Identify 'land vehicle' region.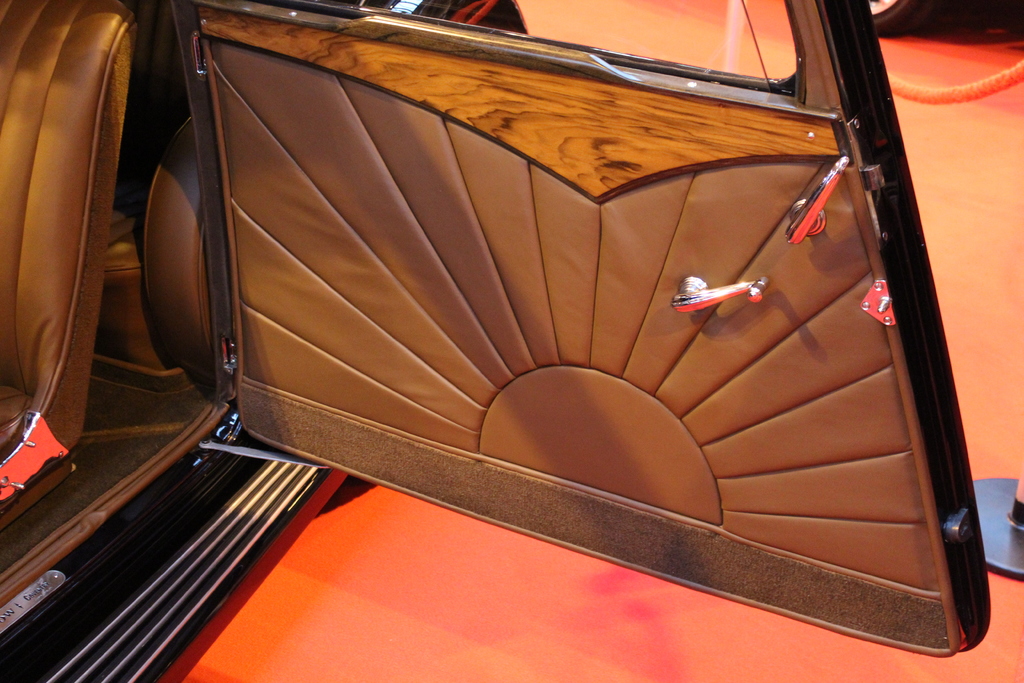
Region: x1=38 y1=0 x2=1023 y2=682.
